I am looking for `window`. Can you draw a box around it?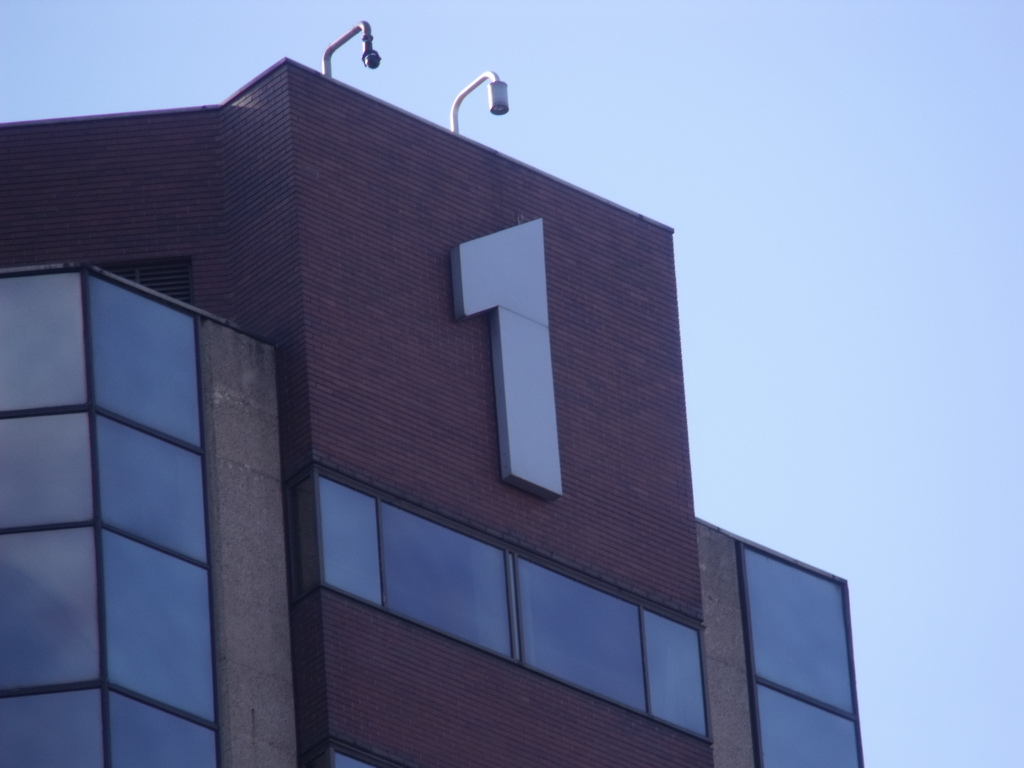
Sure, the bounding box is 90:267:205:452.
